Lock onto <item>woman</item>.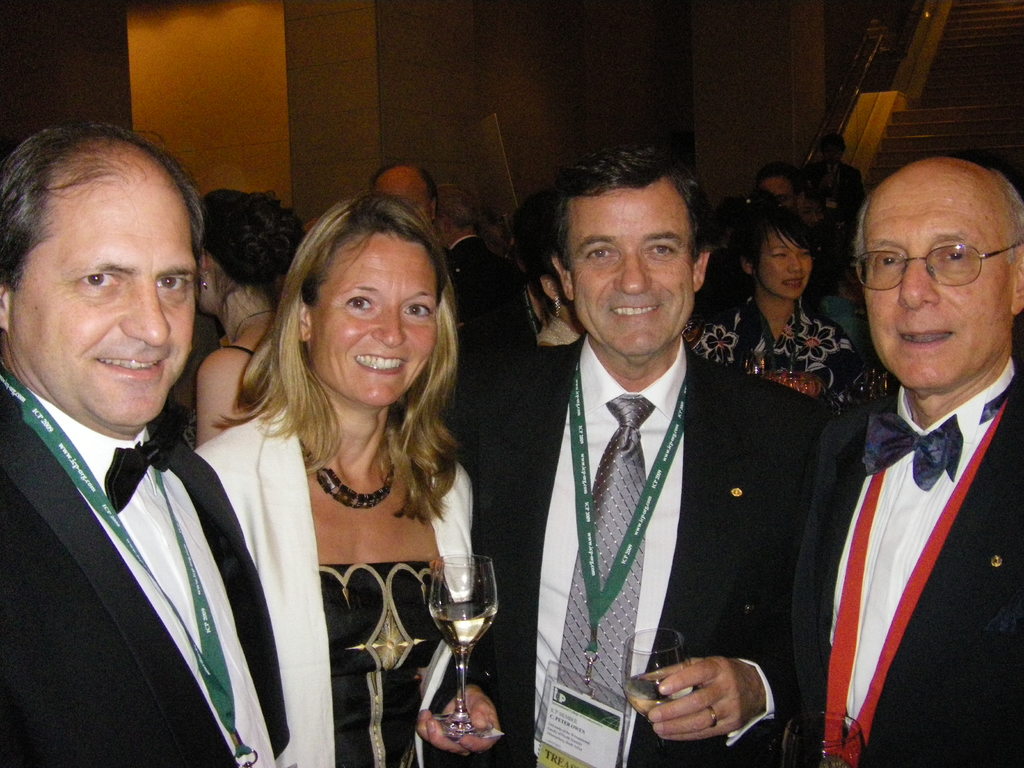
Locked: box=[187, 183, 502, 734].
